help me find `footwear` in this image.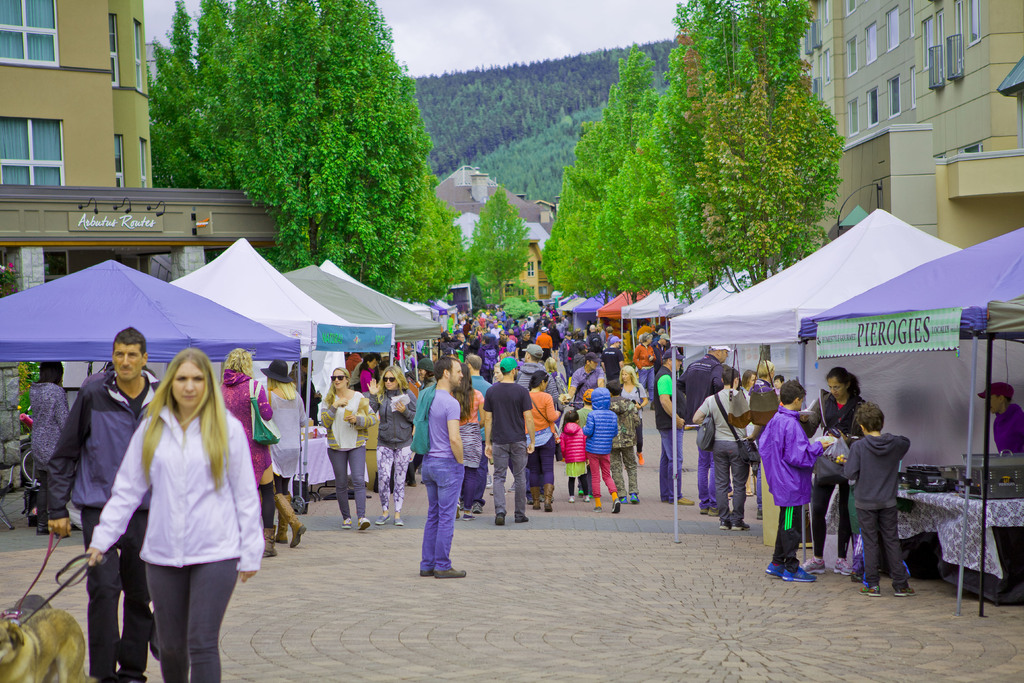
Found it: 434, 564, 465, 581.
